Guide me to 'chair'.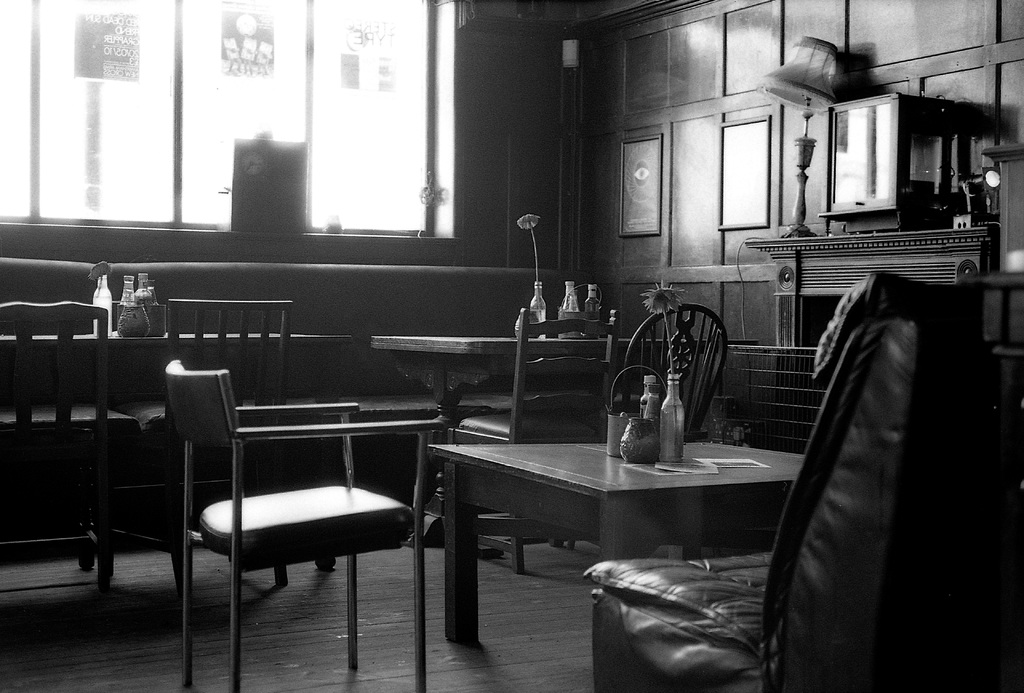
Guidance: <region>577, 281, 1021, 692</region>.
